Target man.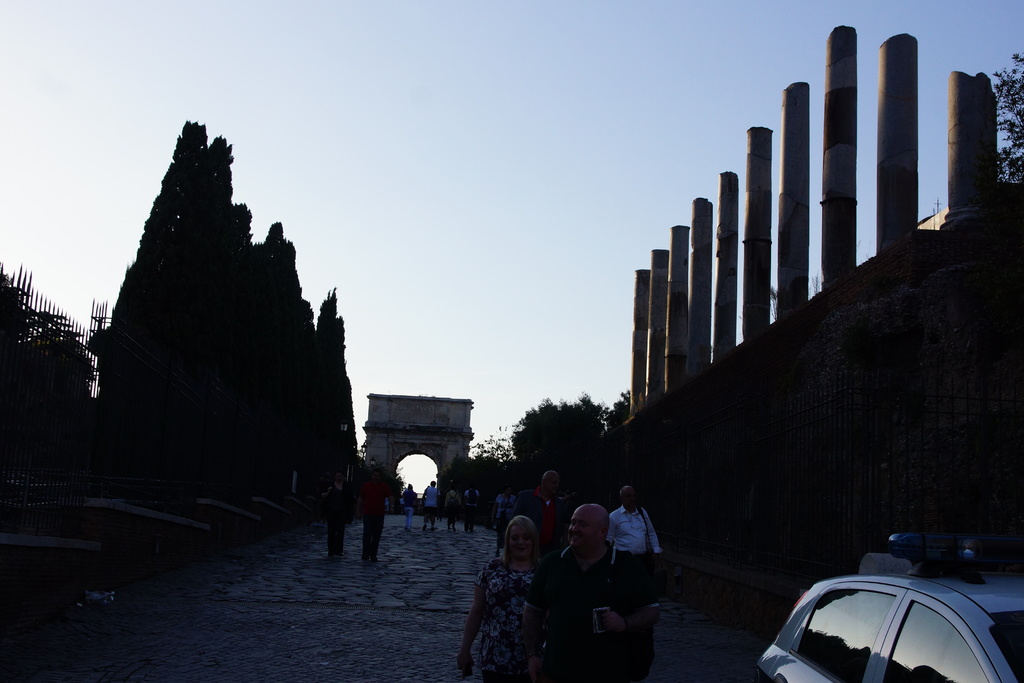
Target region: x1=424, y1=477, x2=446, y2=536.
